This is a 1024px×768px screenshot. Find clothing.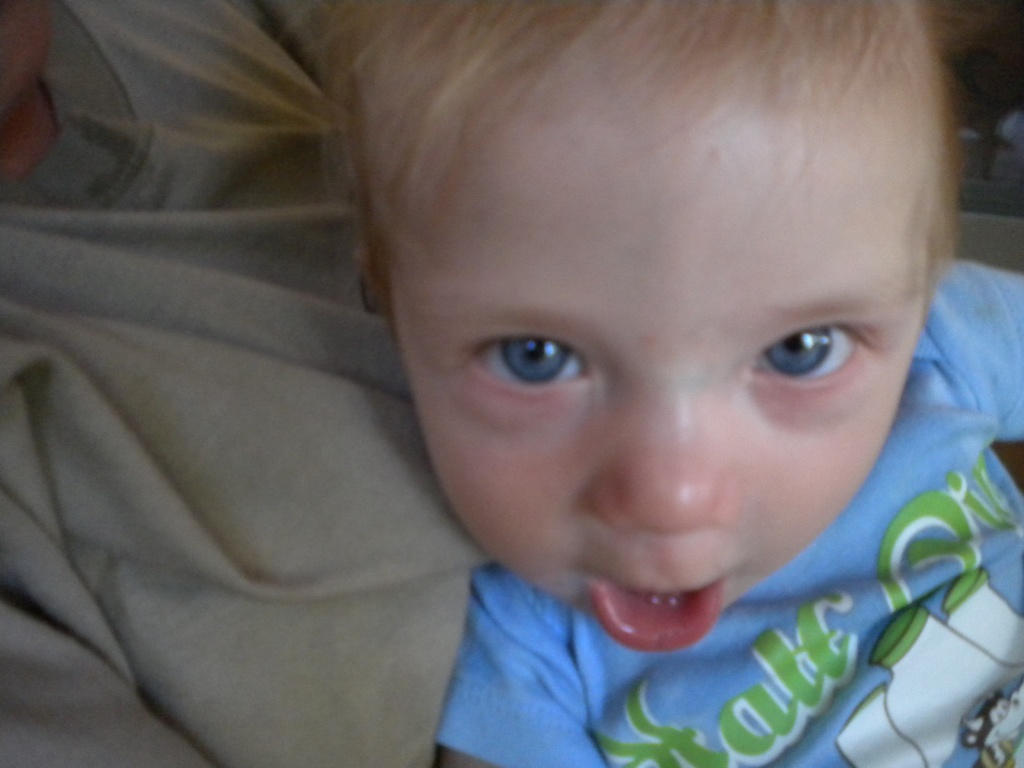
Bounding box: 0,0,490,767.
